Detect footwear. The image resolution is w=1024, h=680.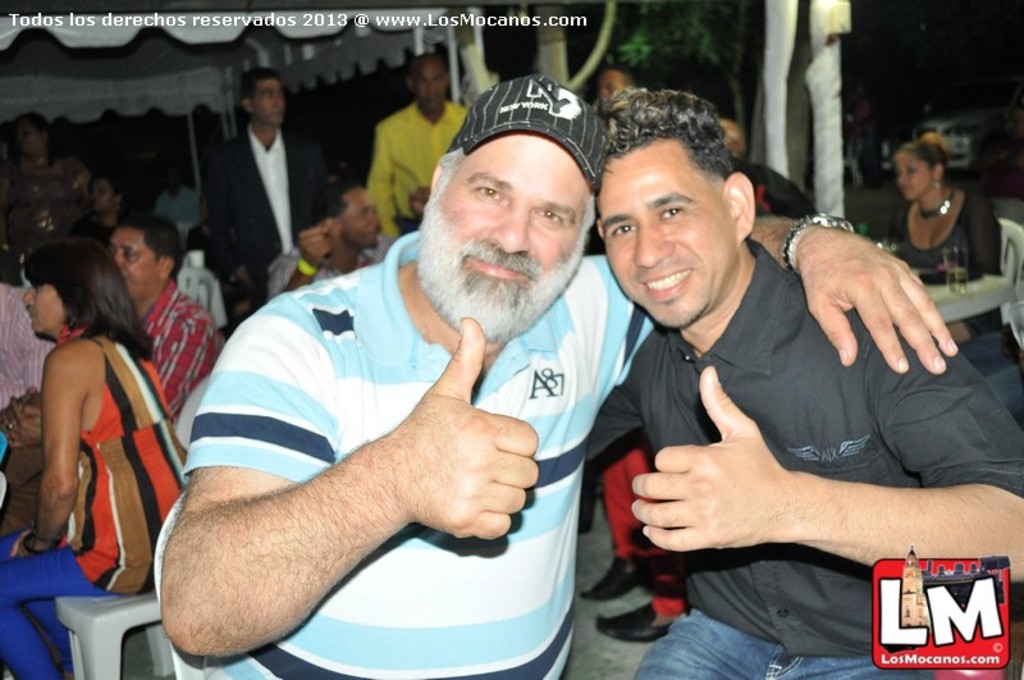
577, 553, 646, 604.
